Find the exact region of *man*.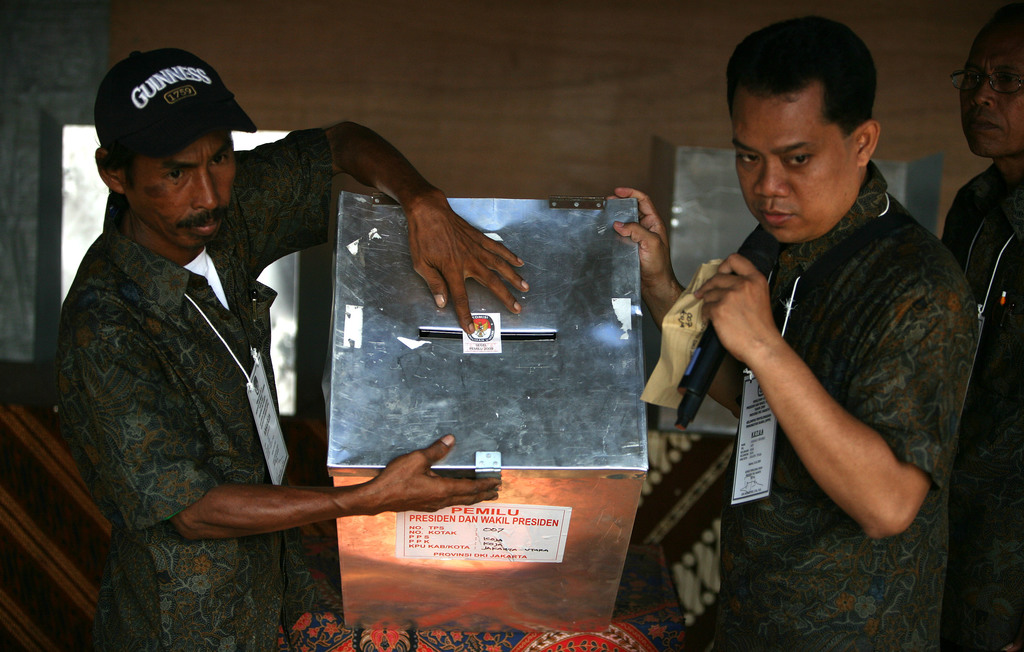
Exact region: box=[68, 36, 506, 632].
